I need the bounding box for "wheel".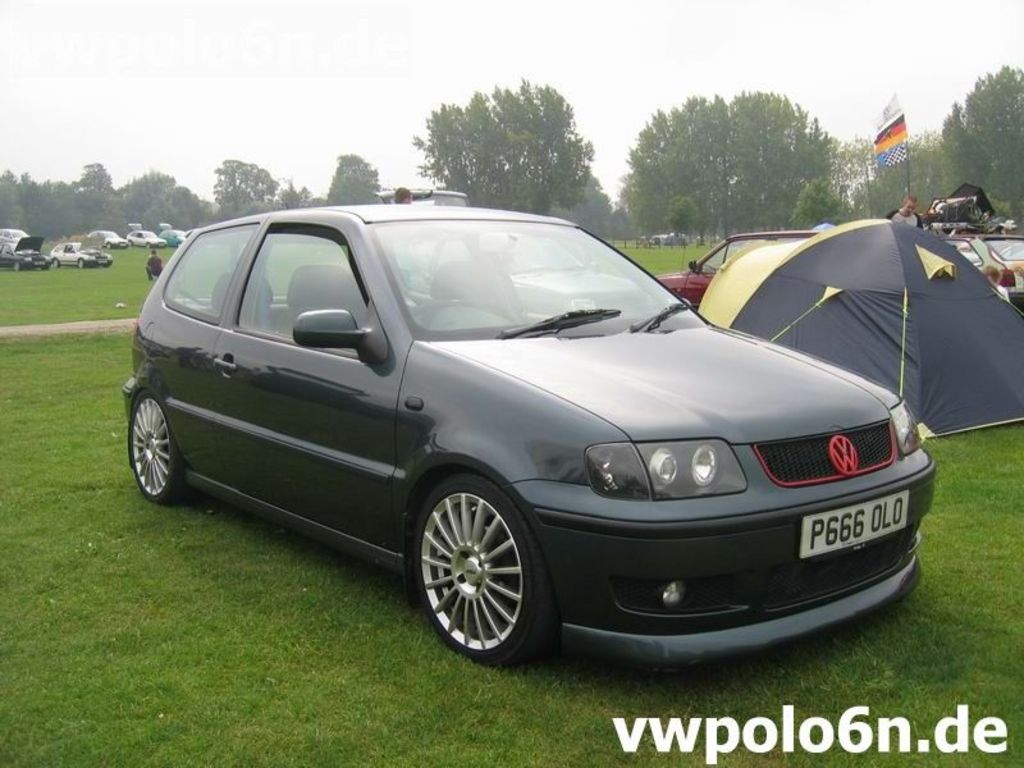
Here it is: crop(50, 256, 61, 269).
